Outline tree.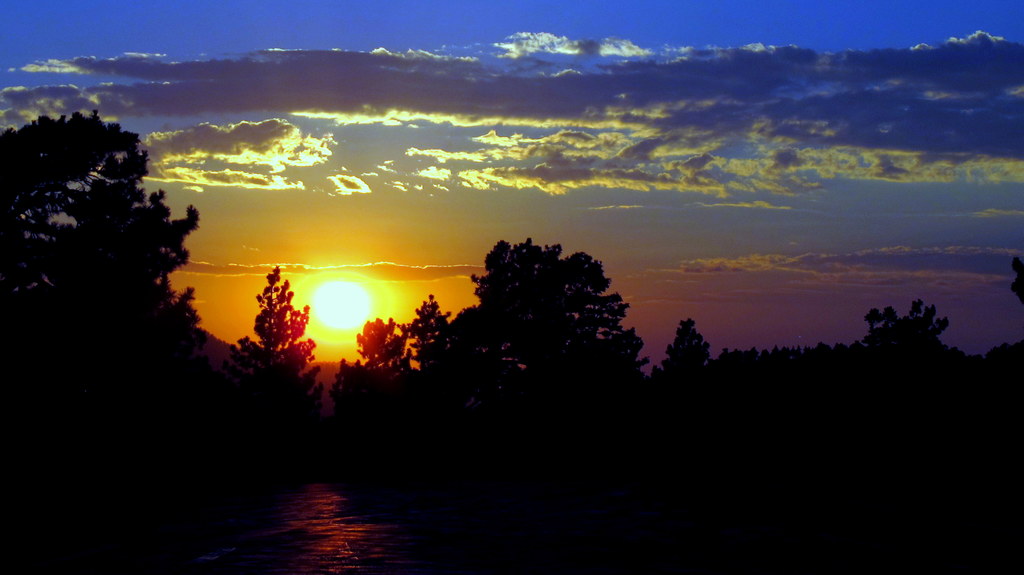
Outline: (x1=867, y1=297, x2=955, y2=429).
